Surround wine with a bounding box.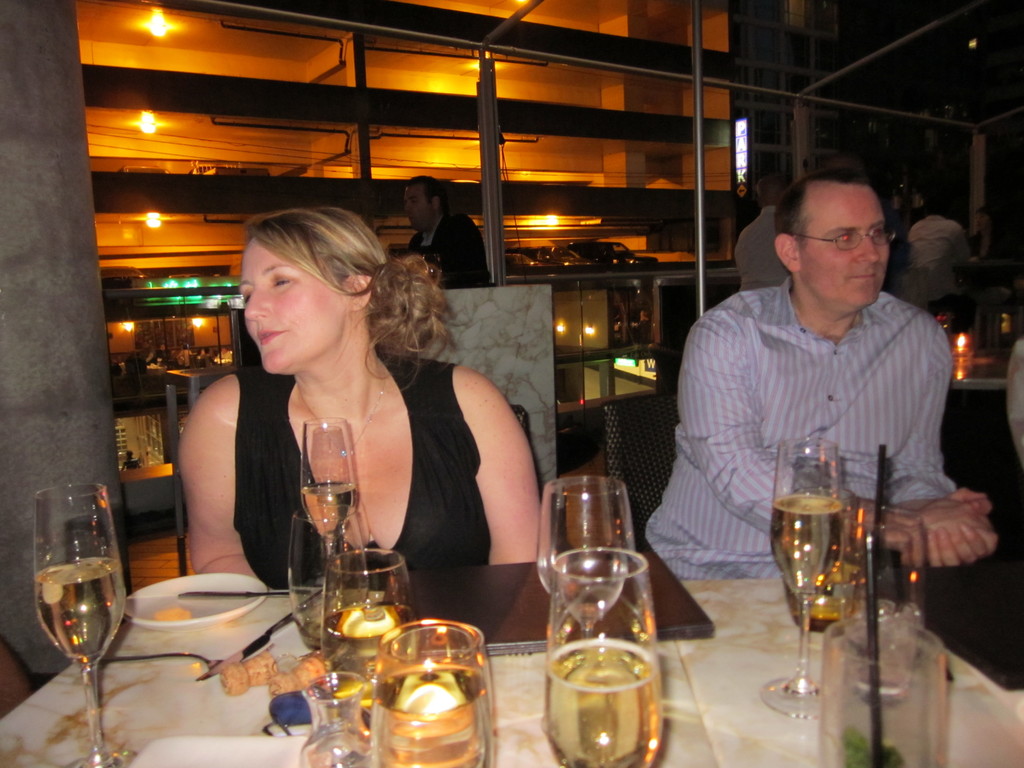
rect(29, 556, 128, 666).
